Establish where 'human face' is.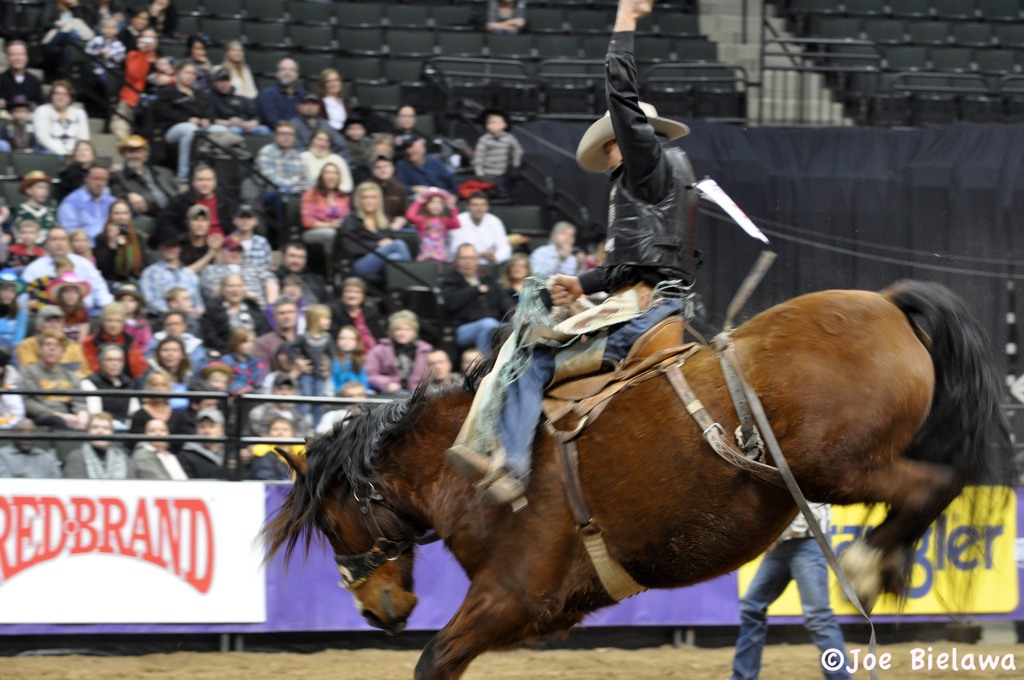
Established at <region>227, 279, 245, 301</region>.
